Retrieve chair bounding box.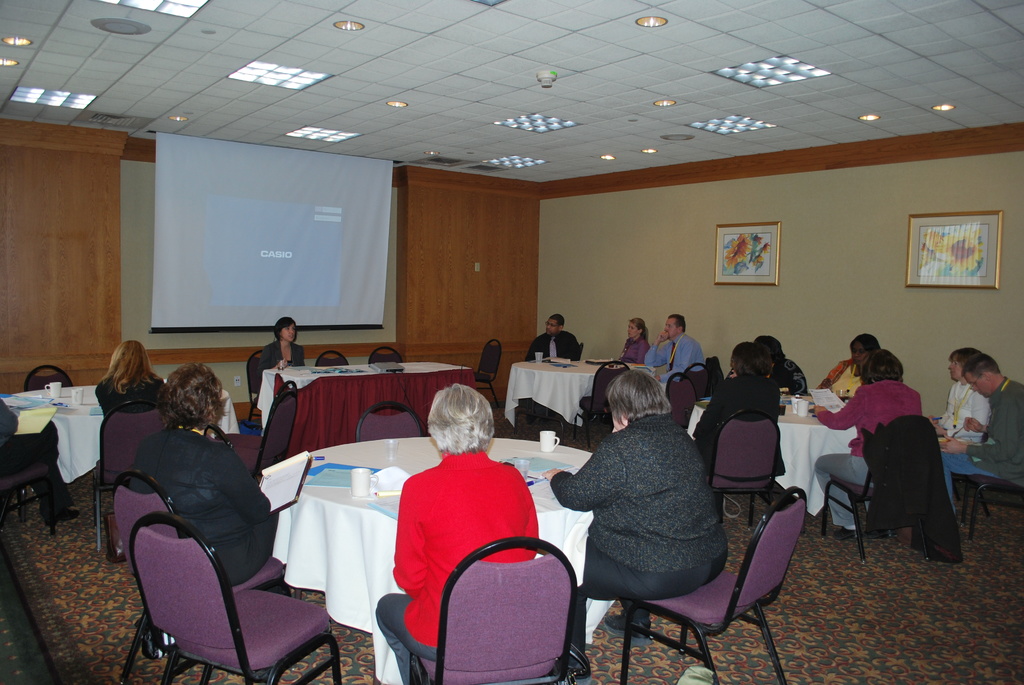
Bounding box: (621, 484, 808, 684).
